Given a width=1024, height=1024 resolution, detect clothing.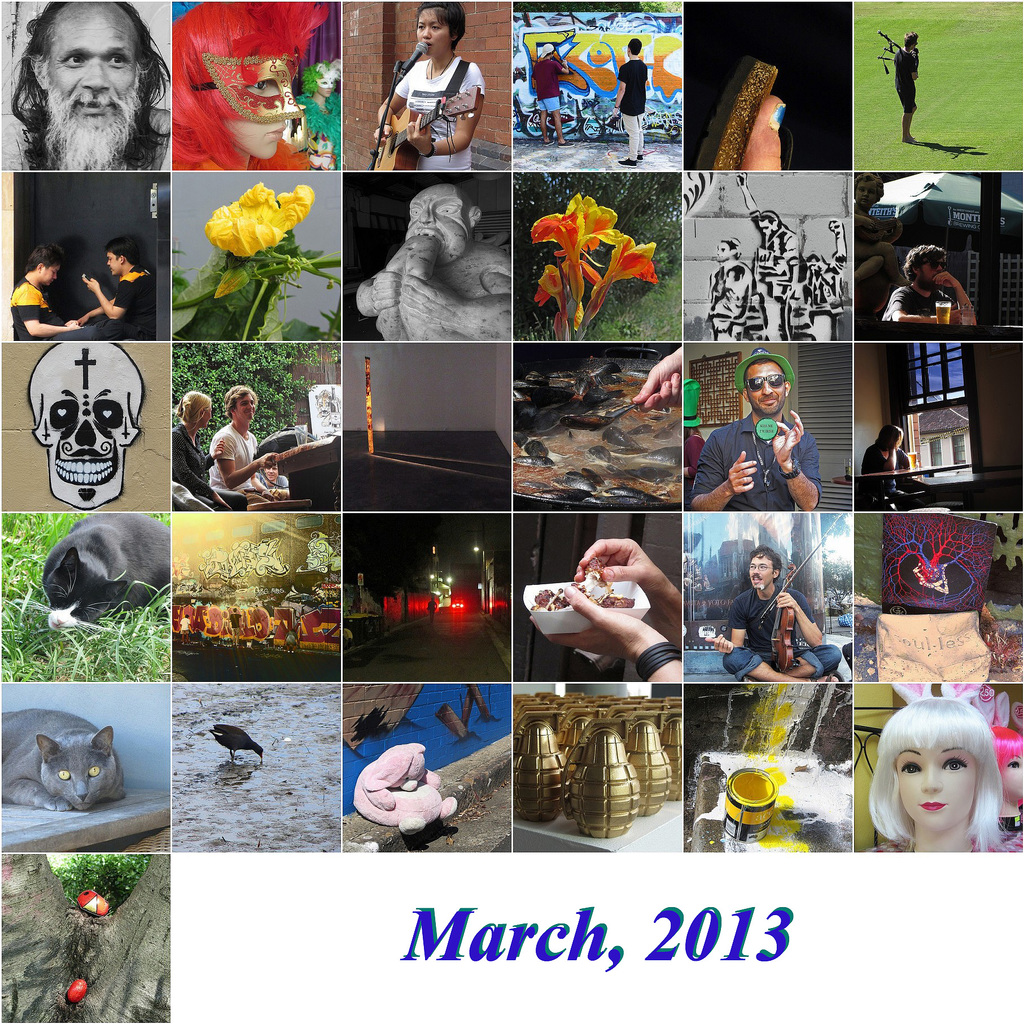
(293, 91, 342, 172).
